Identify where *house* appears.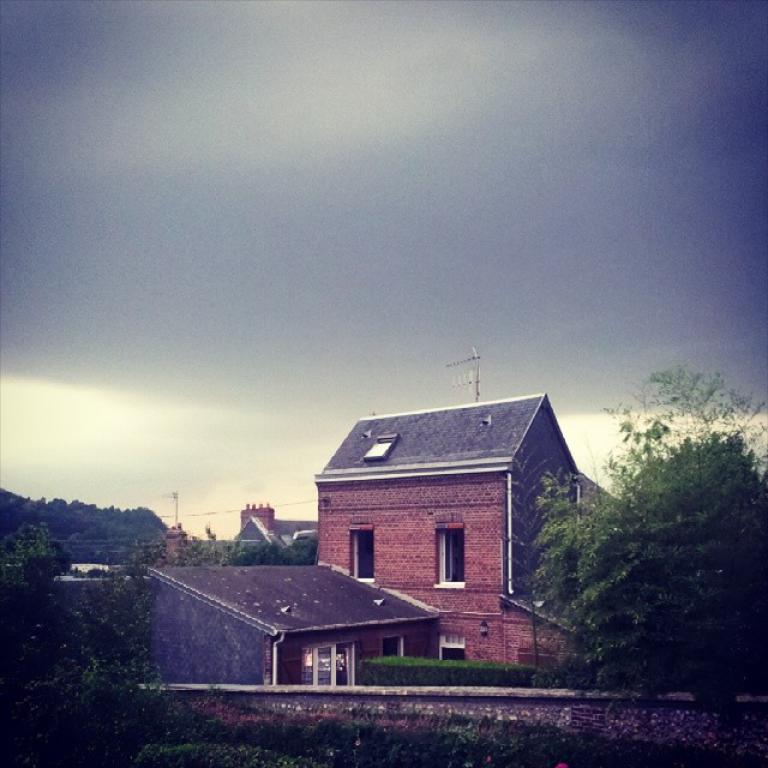
Appears at <box>306,378,598,673</box>.
